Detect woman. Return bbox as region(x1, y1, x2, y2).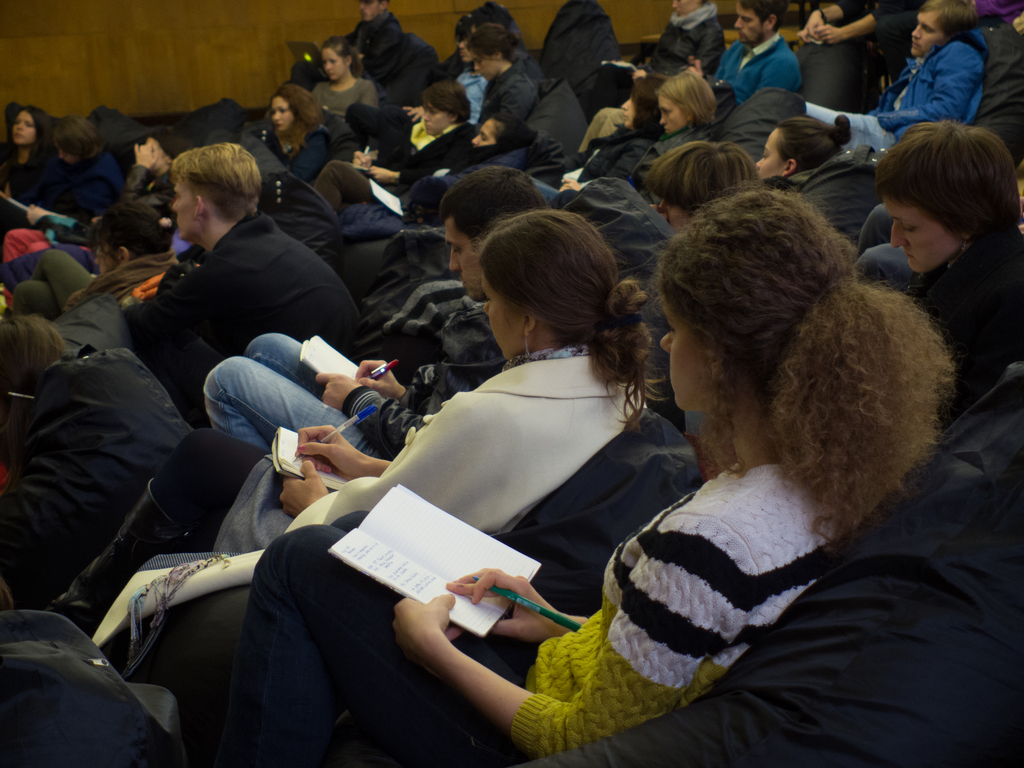
region(456, 12, 493, 111).
